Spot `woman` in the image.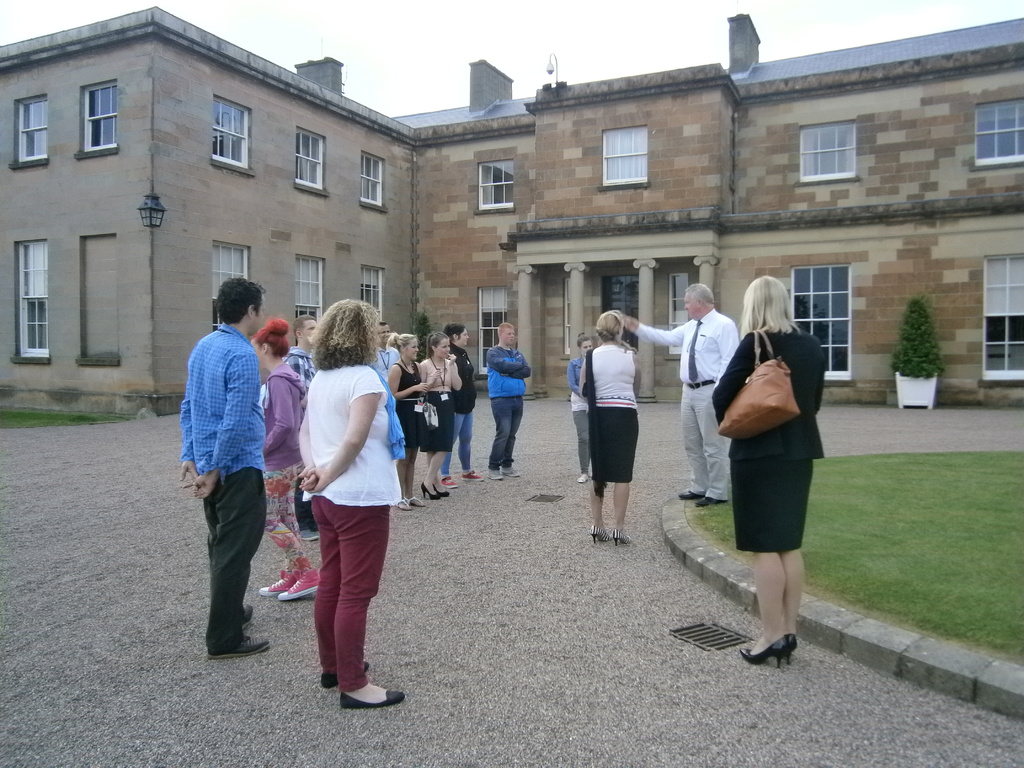
`woman` found at {"left": 564, "top": 331, "right": 601, "bottom": 490}.
